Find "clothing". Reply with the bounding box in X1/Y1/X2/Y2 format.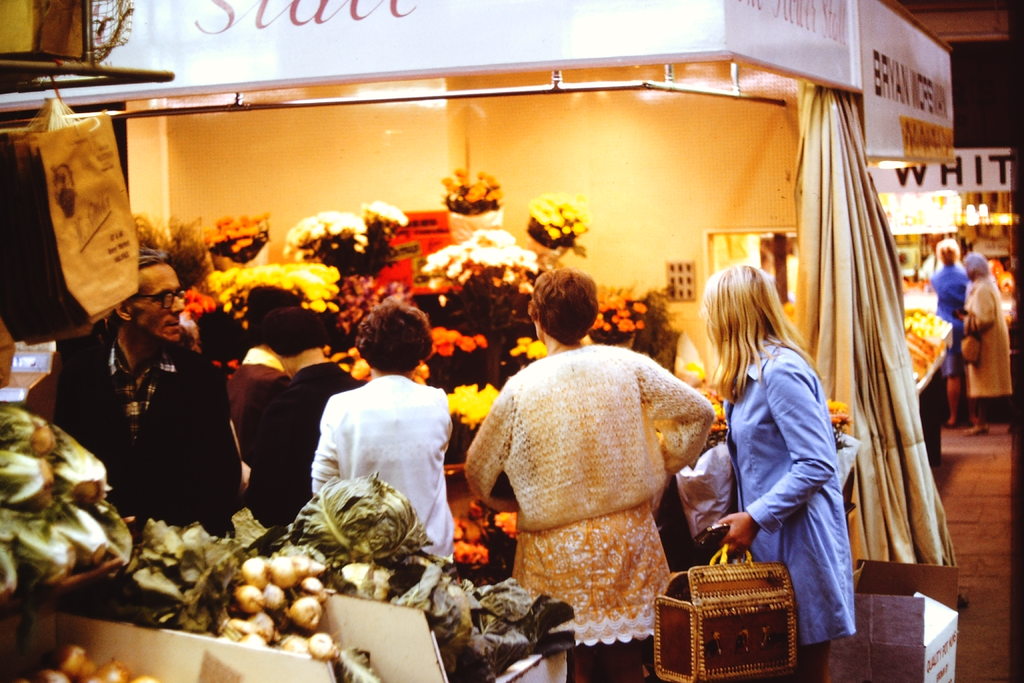
250/359/358/527.
